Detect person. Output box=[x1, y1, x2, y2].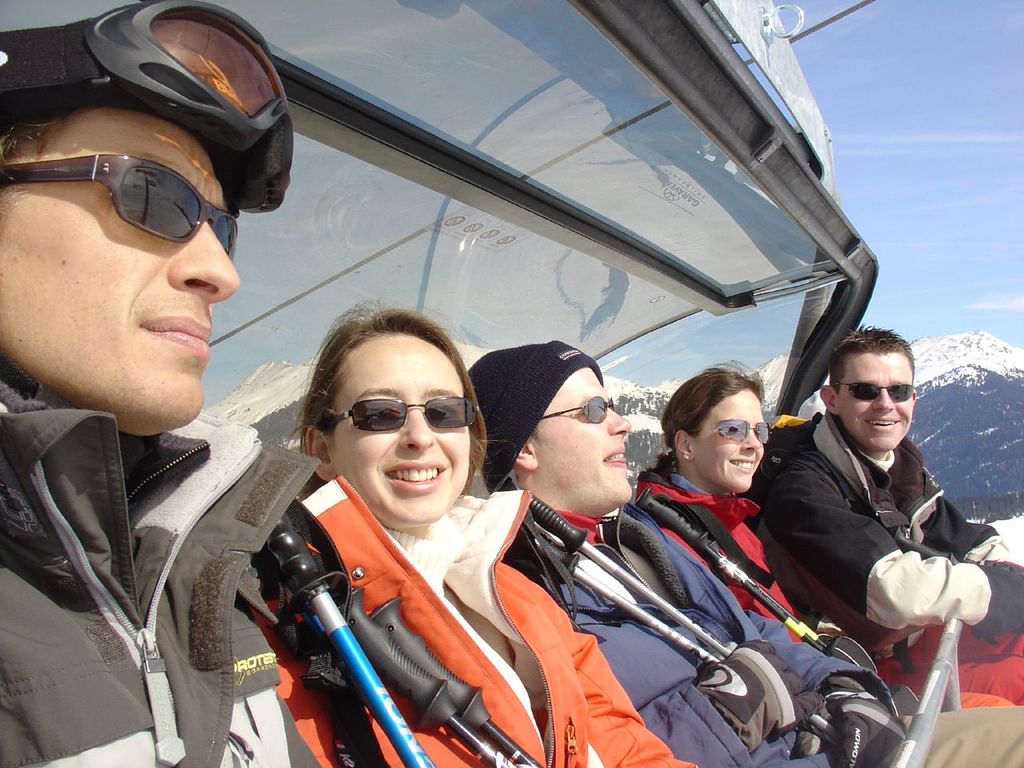
box=[241, 296, 701, 767].
